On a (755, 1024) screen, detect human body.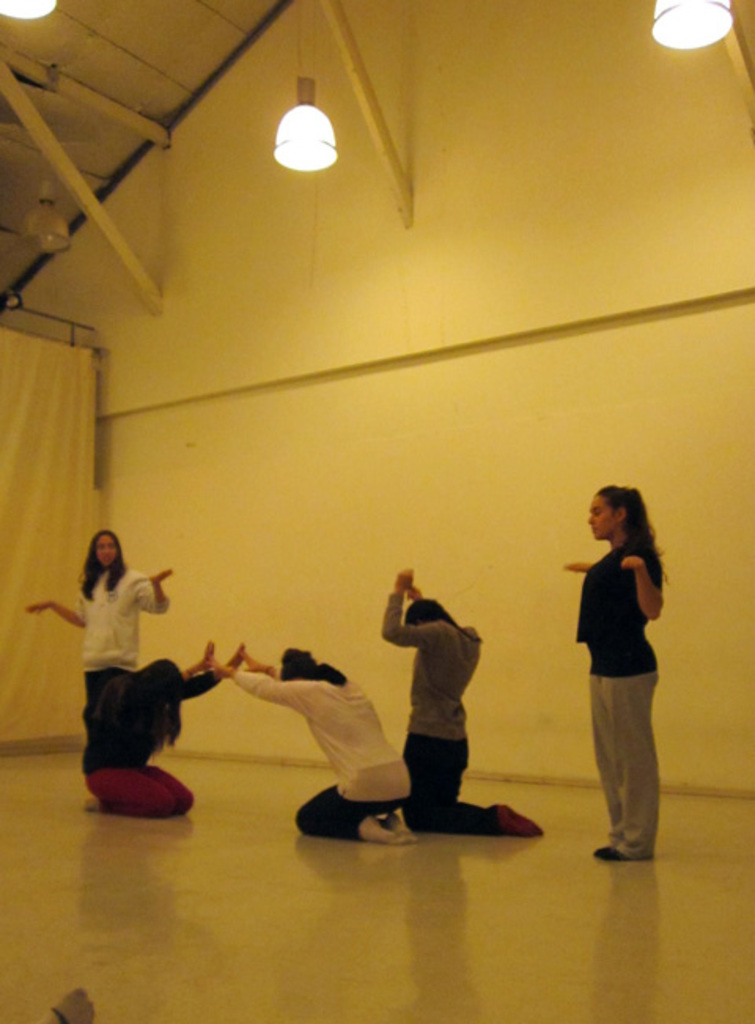
rect(385, 569, 544, 832).
